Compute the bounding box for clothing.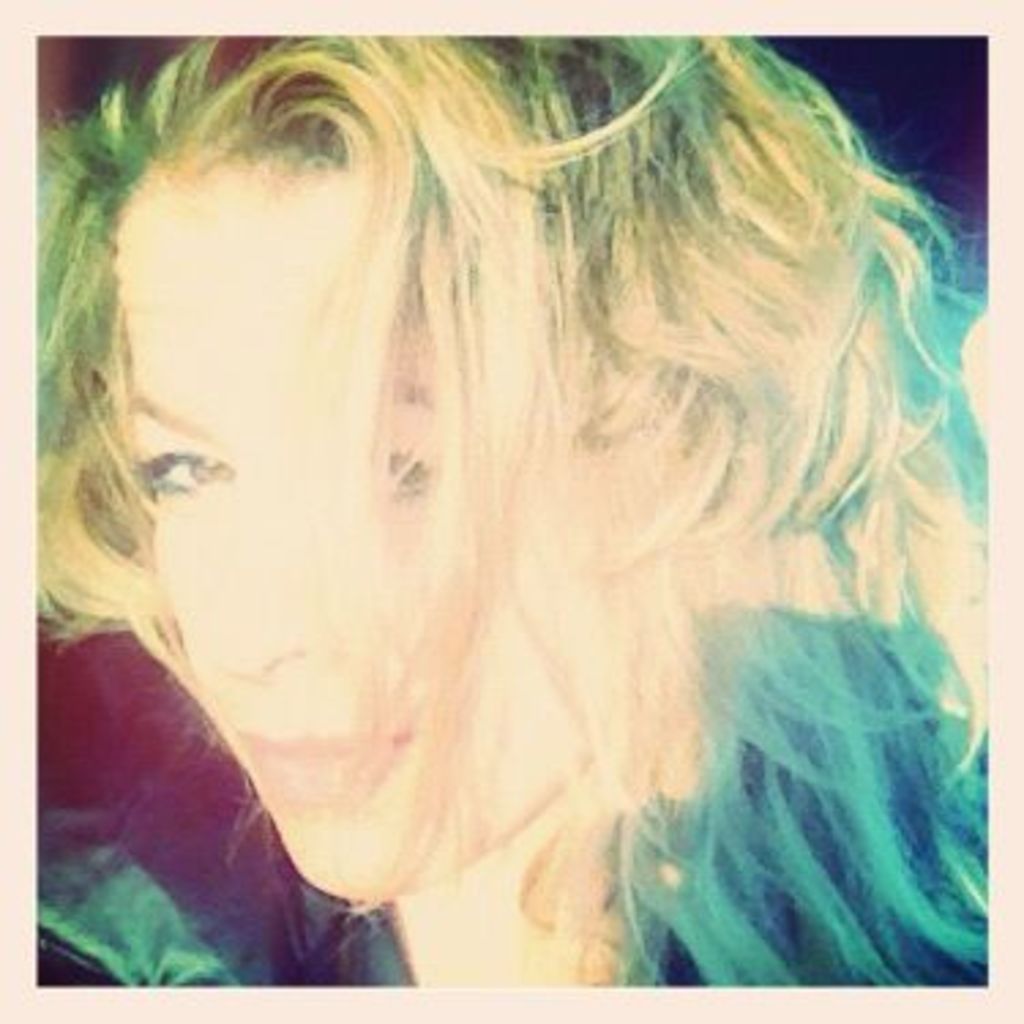
[38, 598, 991, 986].
